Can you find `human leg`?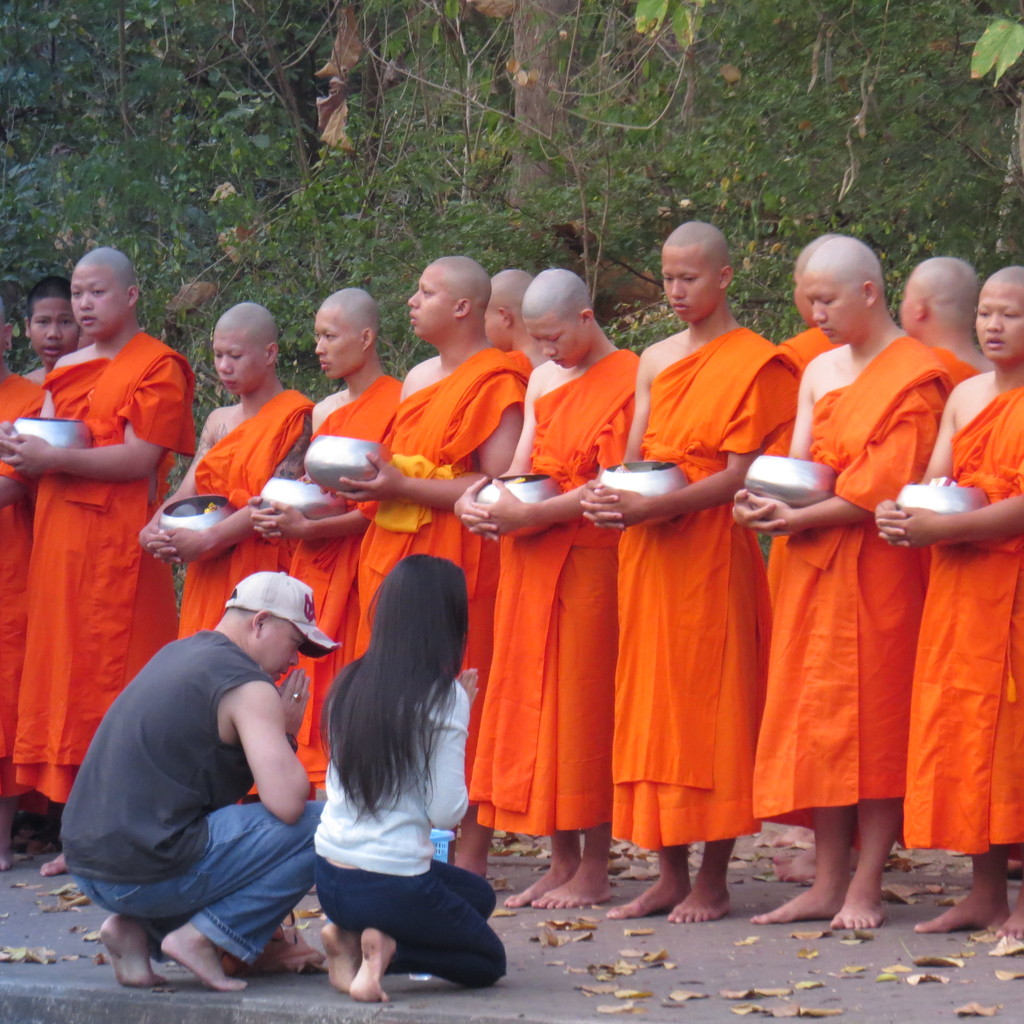
Yes, bounding box: select_region(495, 825, 580, 899).
